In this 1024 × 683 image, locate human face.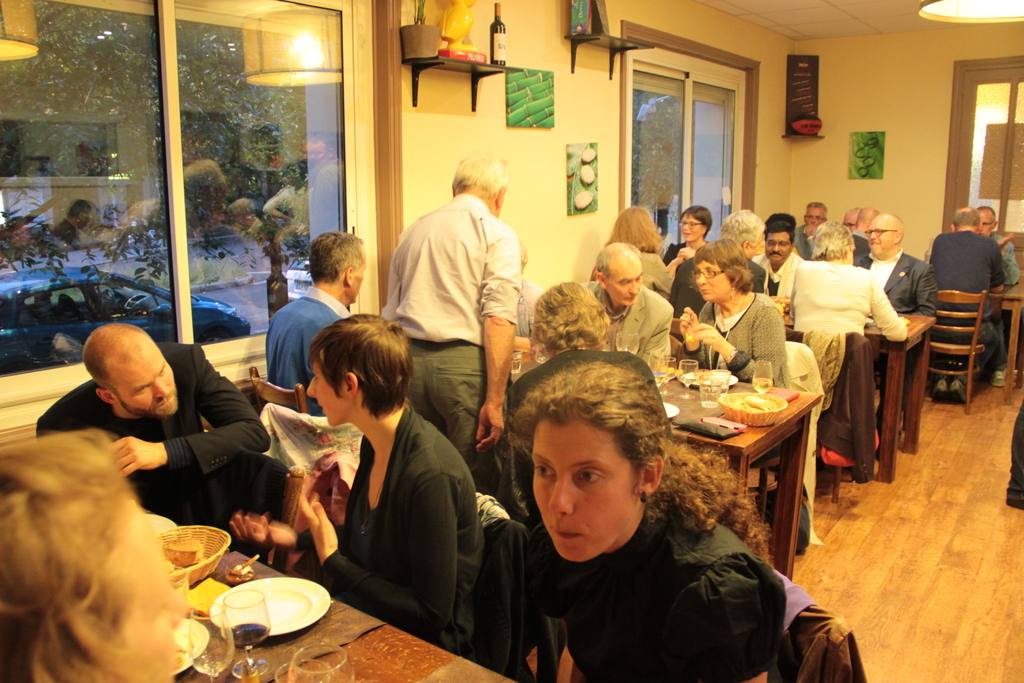
Bounding box: box(609, 261, 645, 308).
